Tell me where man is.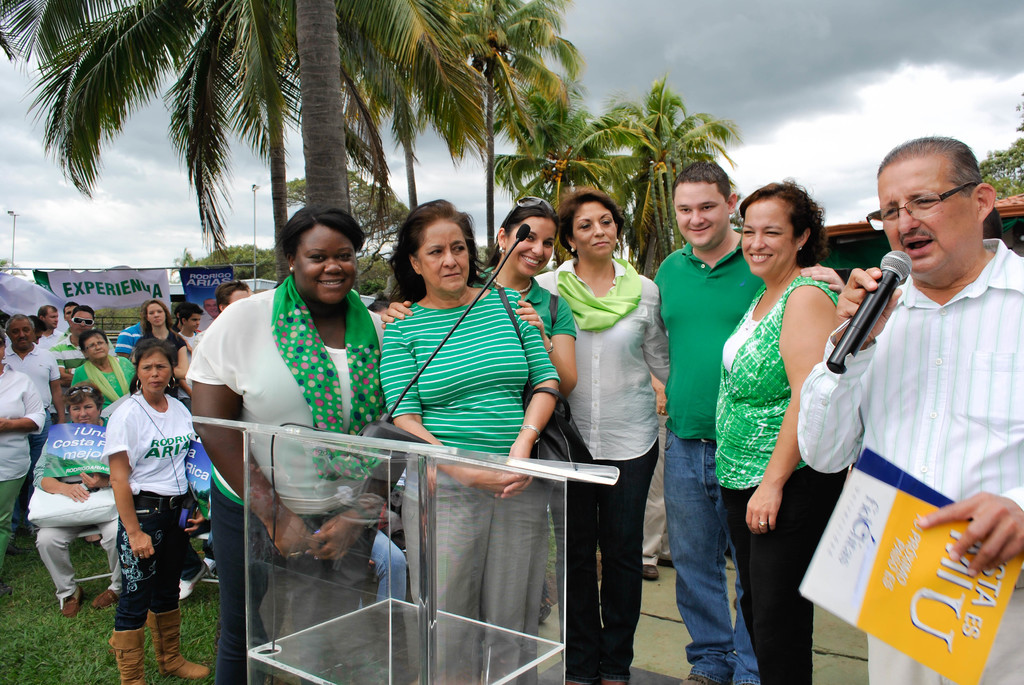
man is at locate(59, 299, 114, 353).
